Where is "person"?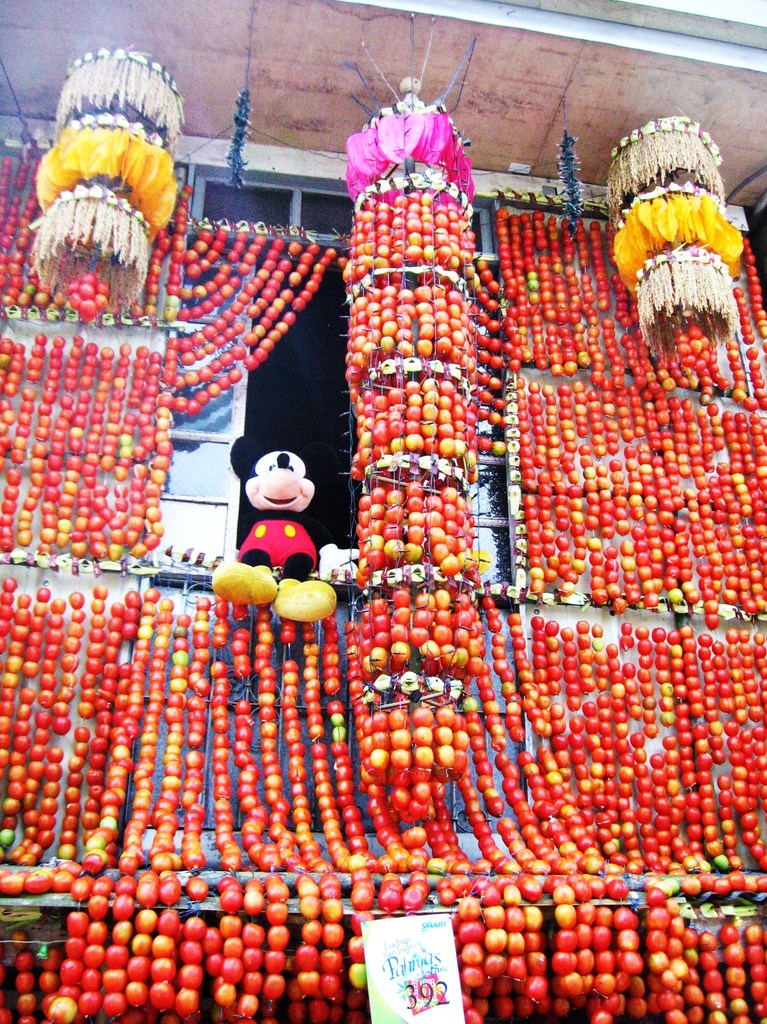
(left=218, top=438, right=337, bottom=612).
